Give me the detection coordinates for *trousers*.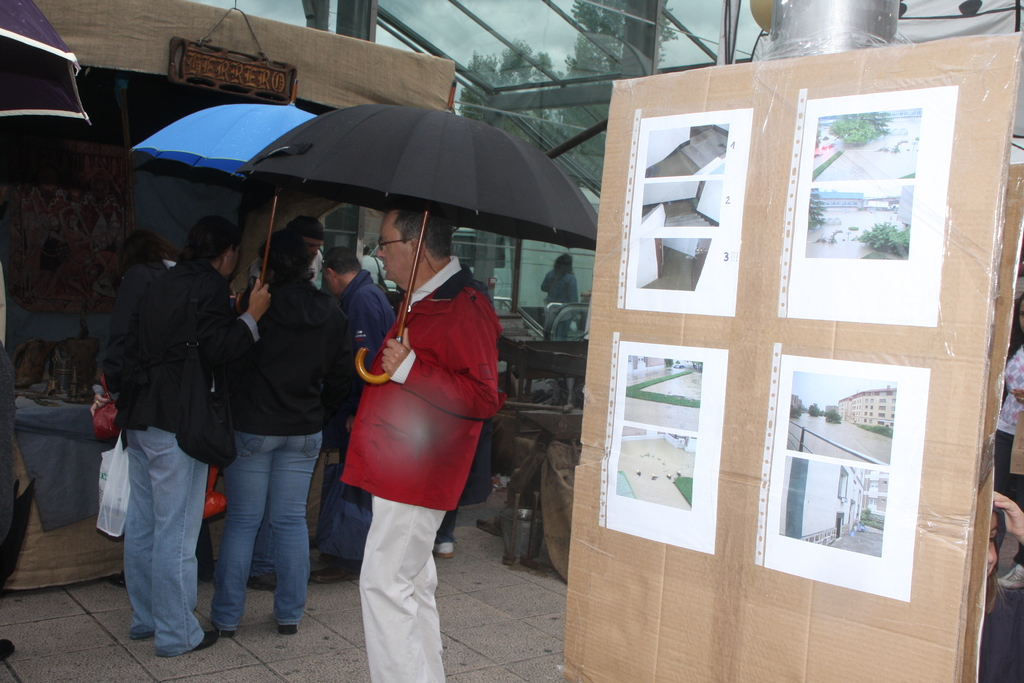
103 420 207 657.
